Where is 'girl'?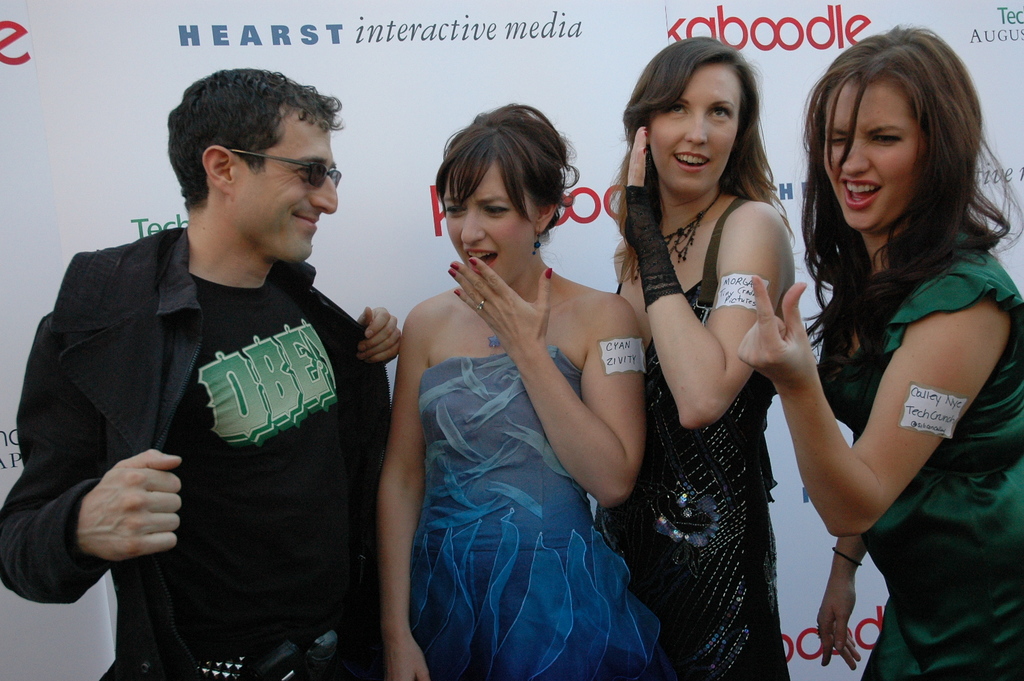
[x1=616, y1=44, x2=797, y2=676].
